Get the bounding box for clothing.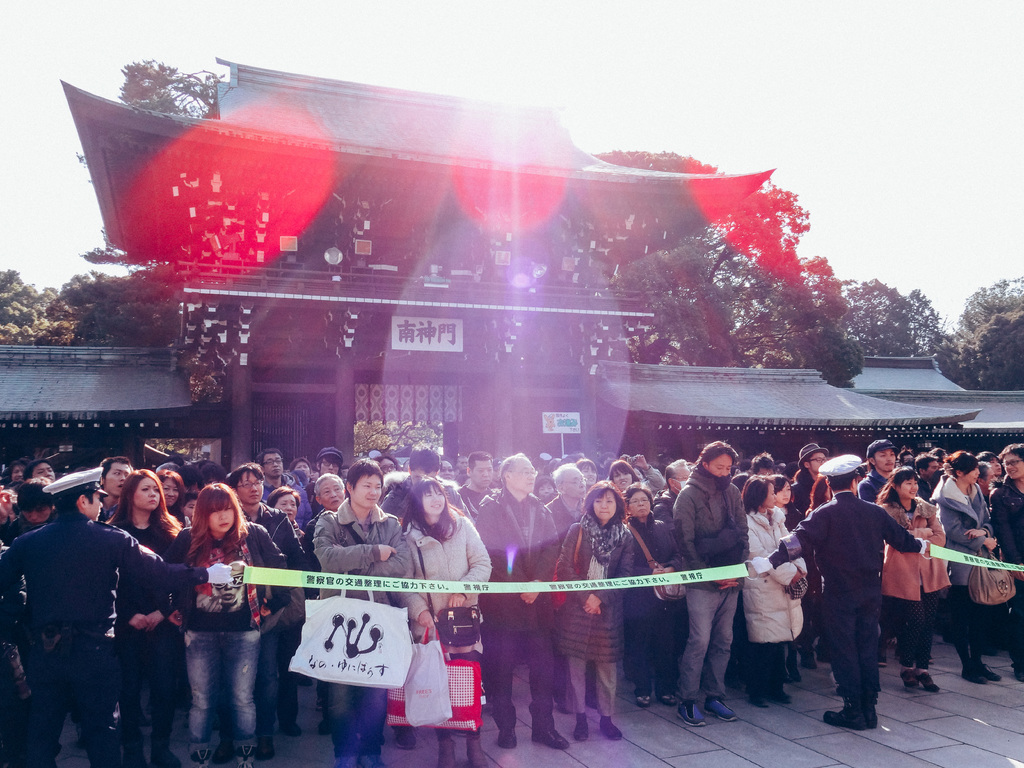
left=380, top=472, right=475, bottom=524.
